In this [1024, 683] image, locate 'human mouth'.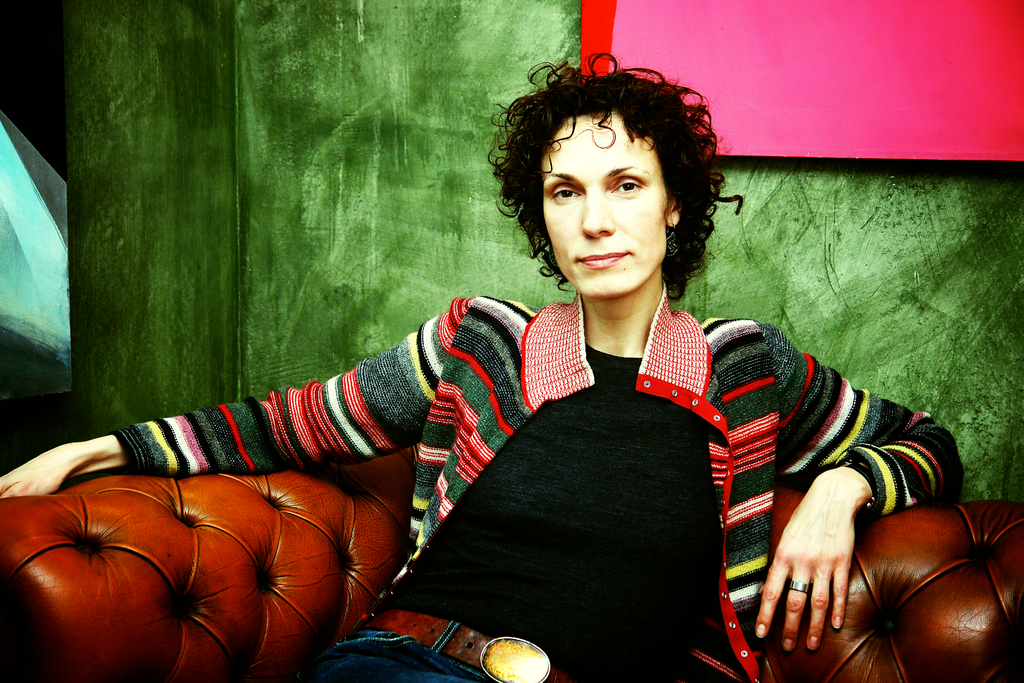
Bounding box: {"left": 570, "top": 247, "right": 634, "bottom": 276}.
